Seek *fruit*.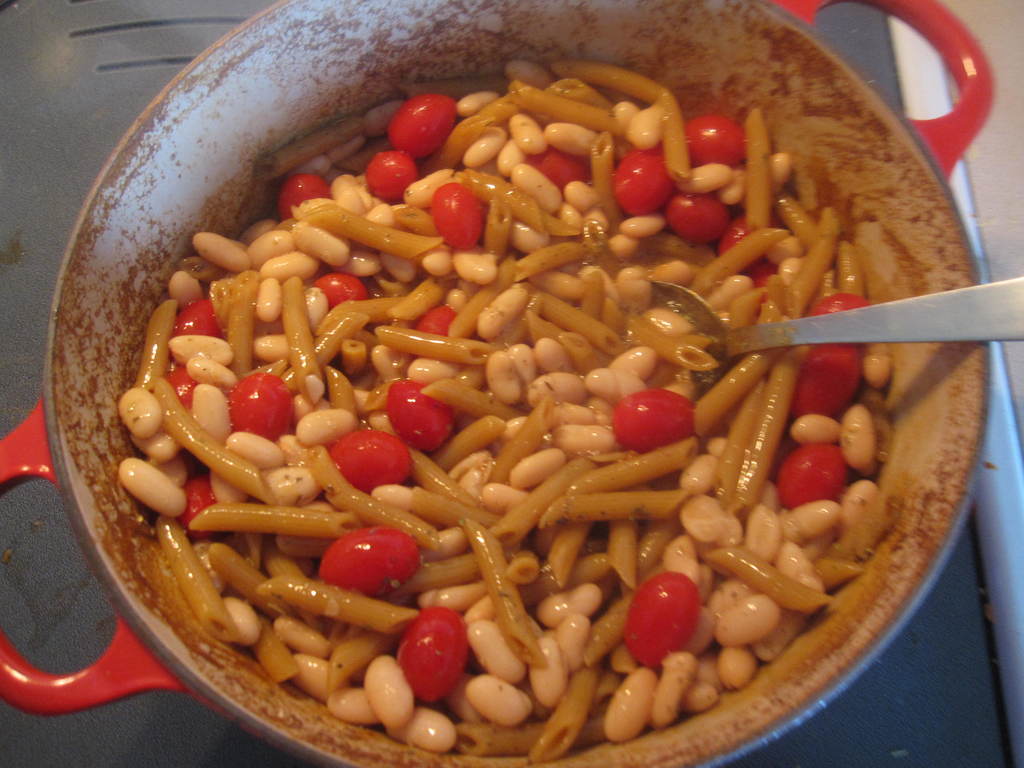
x1=611 y1=390 x2=695 y2=451.
